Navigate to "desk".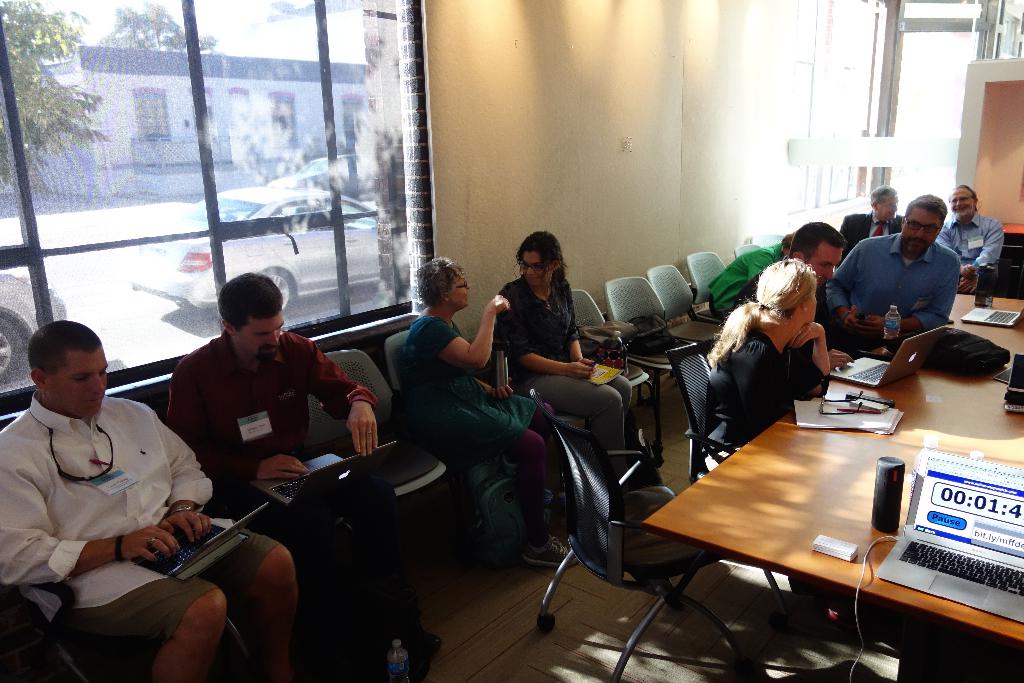
Navigation target: <box>646,294,1022,638</box>.
